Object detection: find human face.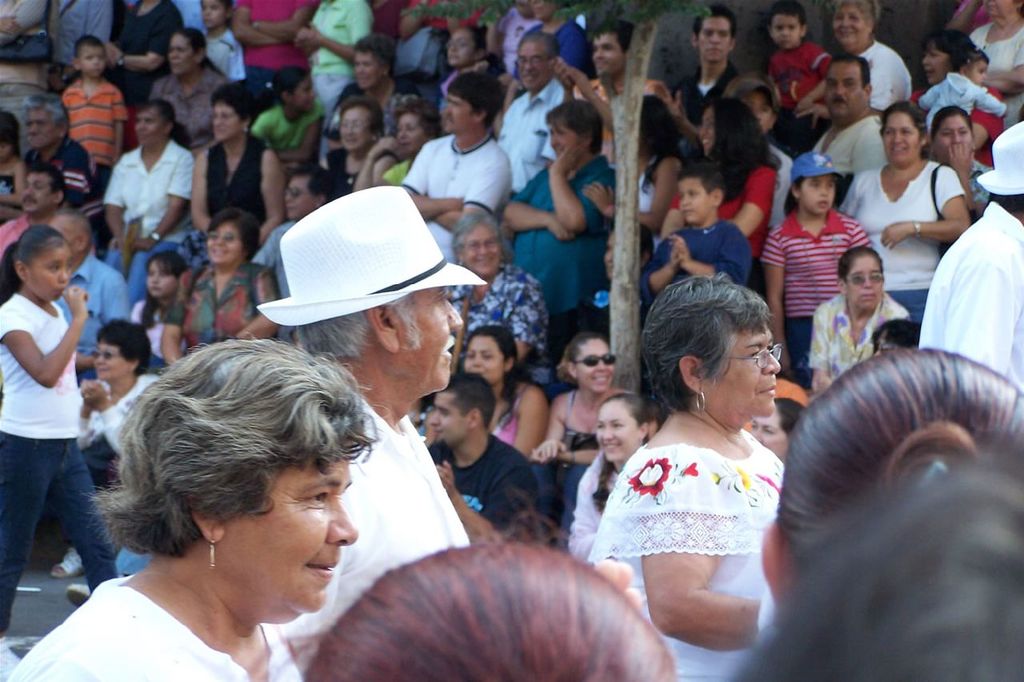
box=[740, 93, 776, 130].
